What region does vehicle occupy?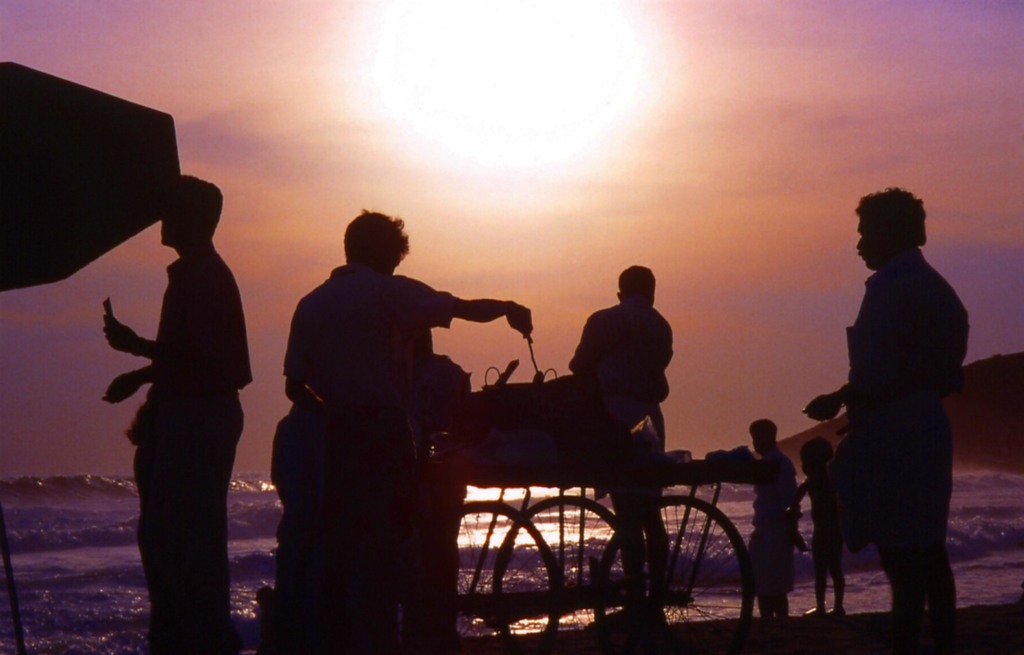
region(302, 292, 789, 640).
